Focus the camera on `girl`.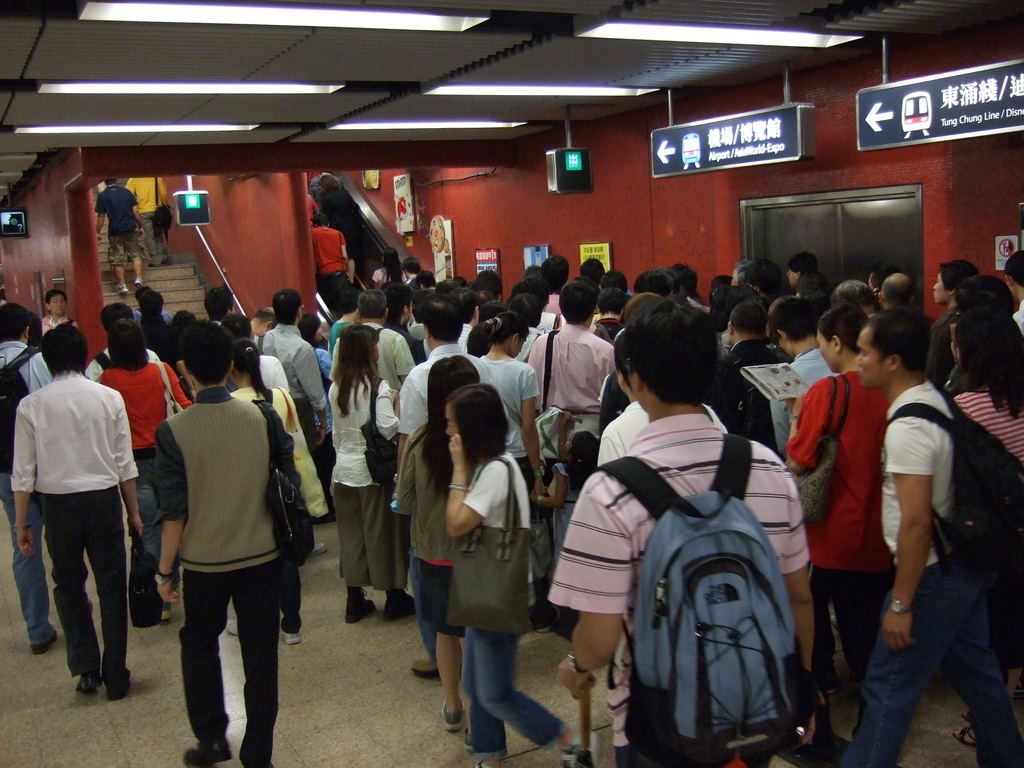
Focus region: 541,415,598,607.
